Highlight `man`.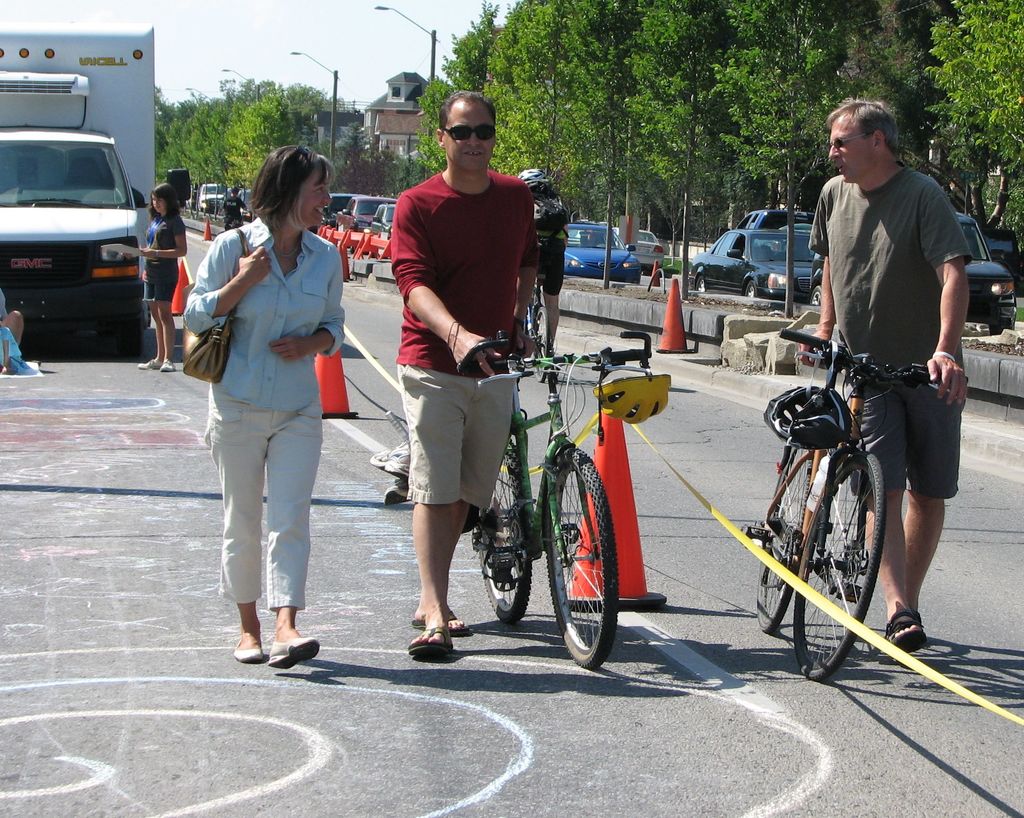
Highlighted region: (left=221, top=184, right=248, bottom=230).
